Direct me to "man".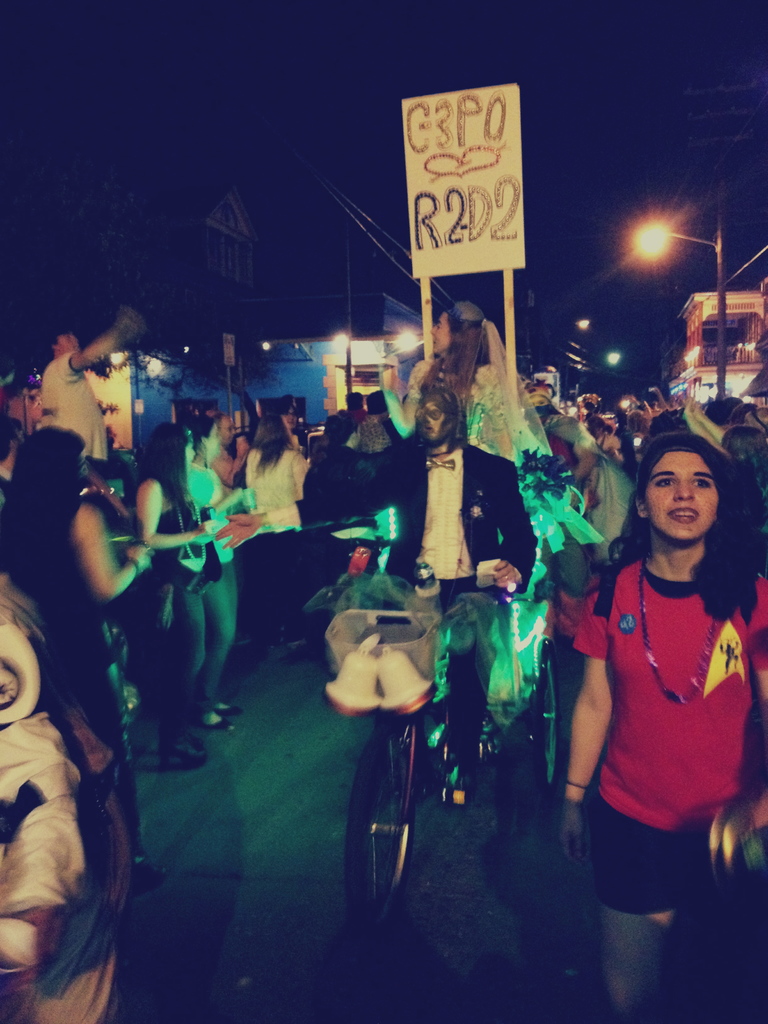
Direction: region(0, 414, 30, 509).
